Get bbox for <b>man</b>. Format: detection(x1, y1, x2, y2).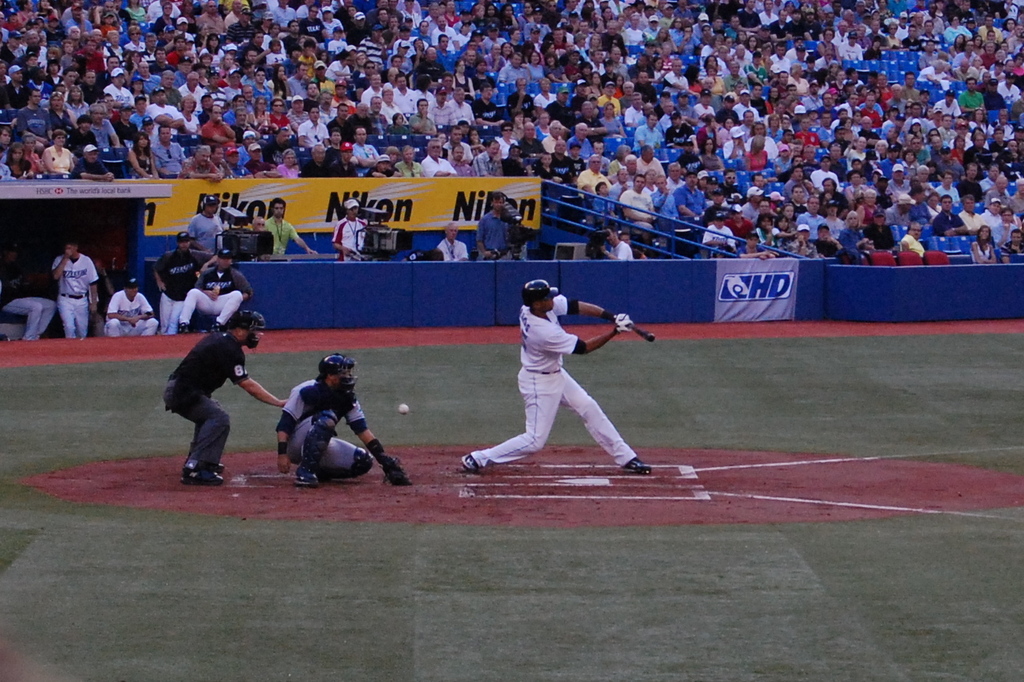
detection(593, 222, 633, 264).
